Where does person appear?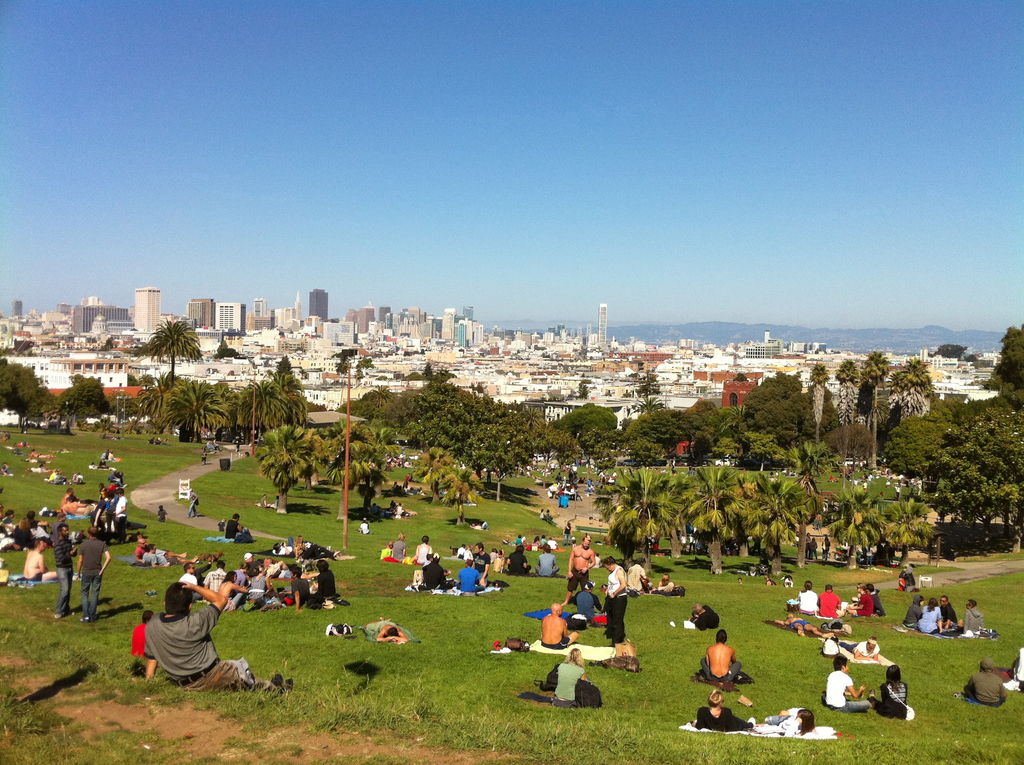
Appears at [628,554,652,593].
